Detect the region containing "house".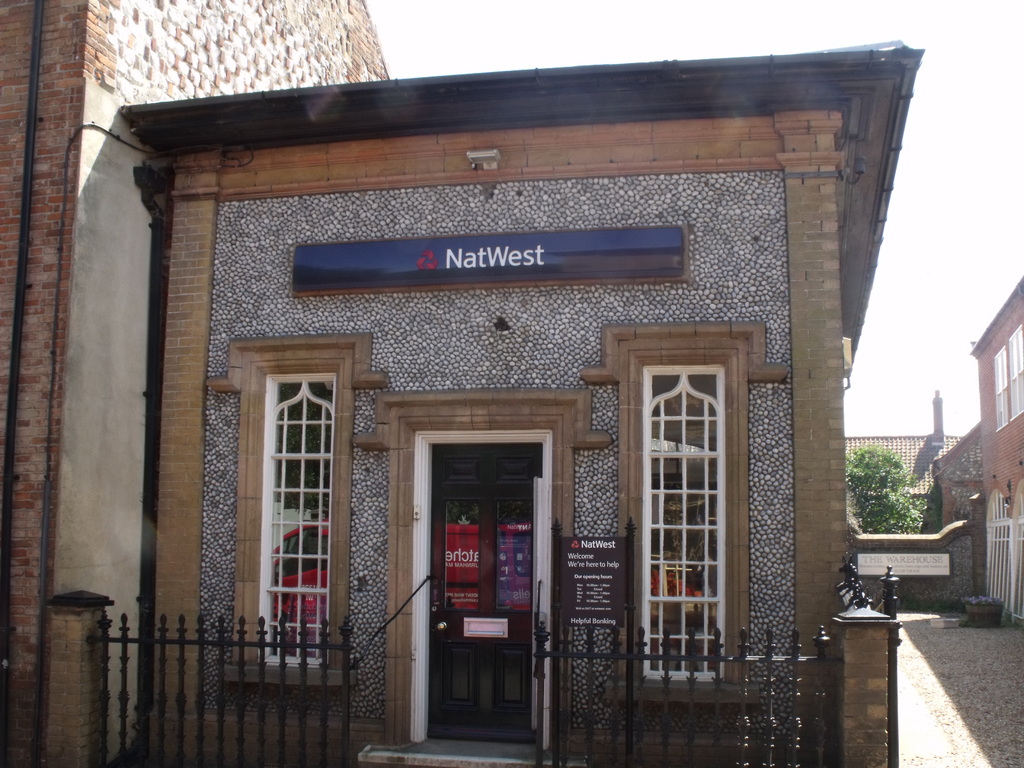
114:51:910:767.
